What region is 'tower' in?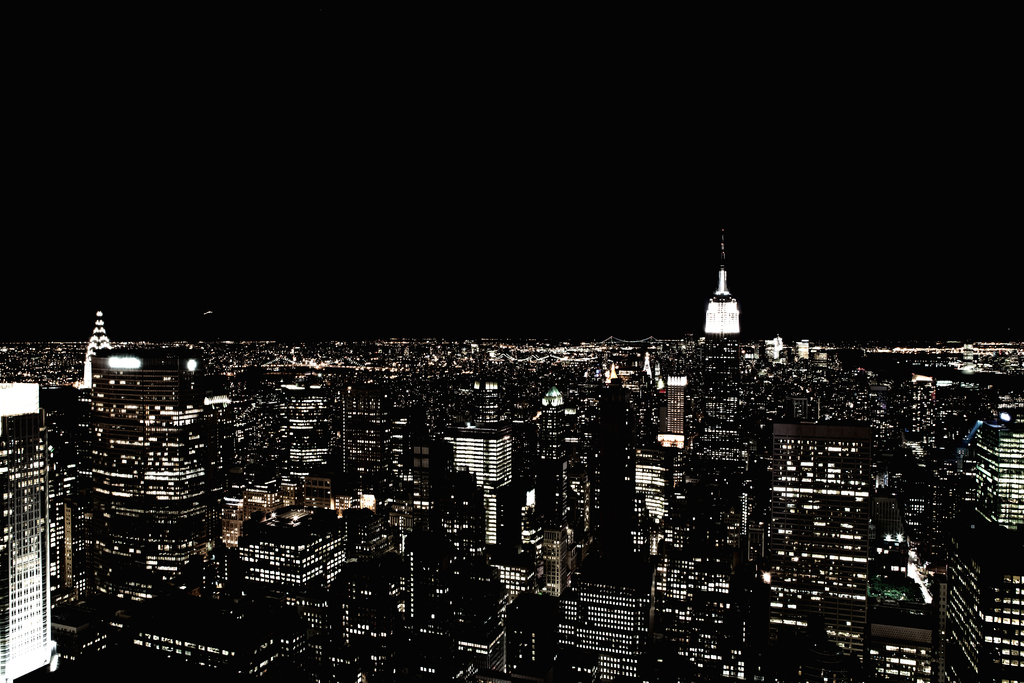
691:229:746:479.
